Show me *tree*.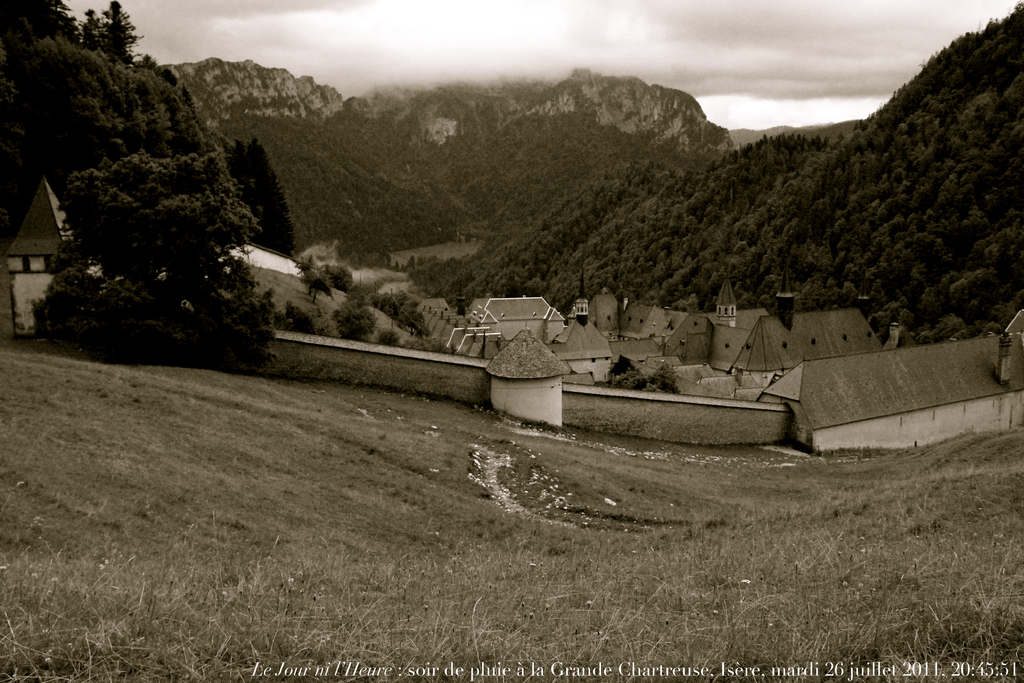
*tree* is here: 26, 98, 301, 357.
